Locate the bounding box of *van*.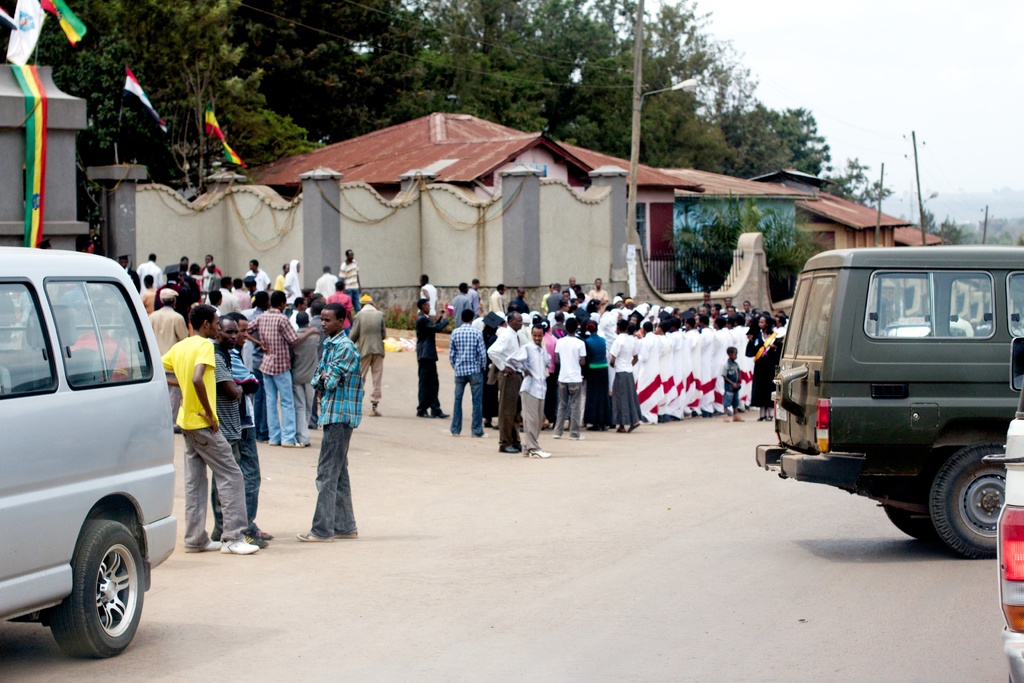
Bounding box: 3:249:189:657.
